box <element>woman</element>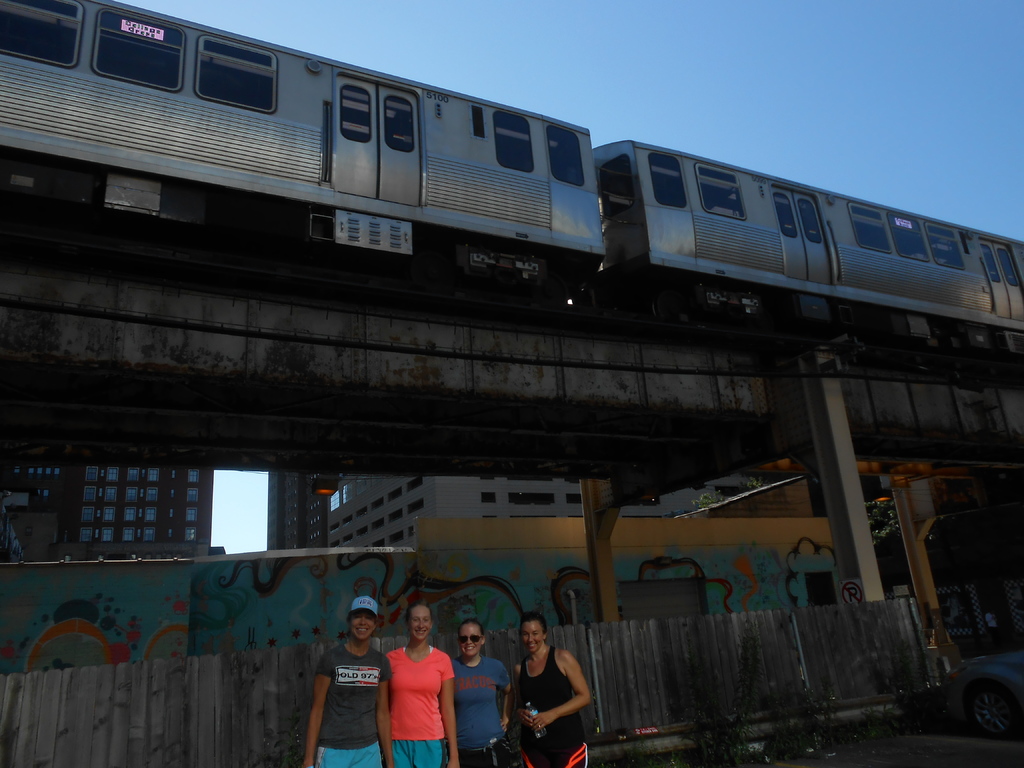
(x1=300, y1=596, x2=394, y2=767)
